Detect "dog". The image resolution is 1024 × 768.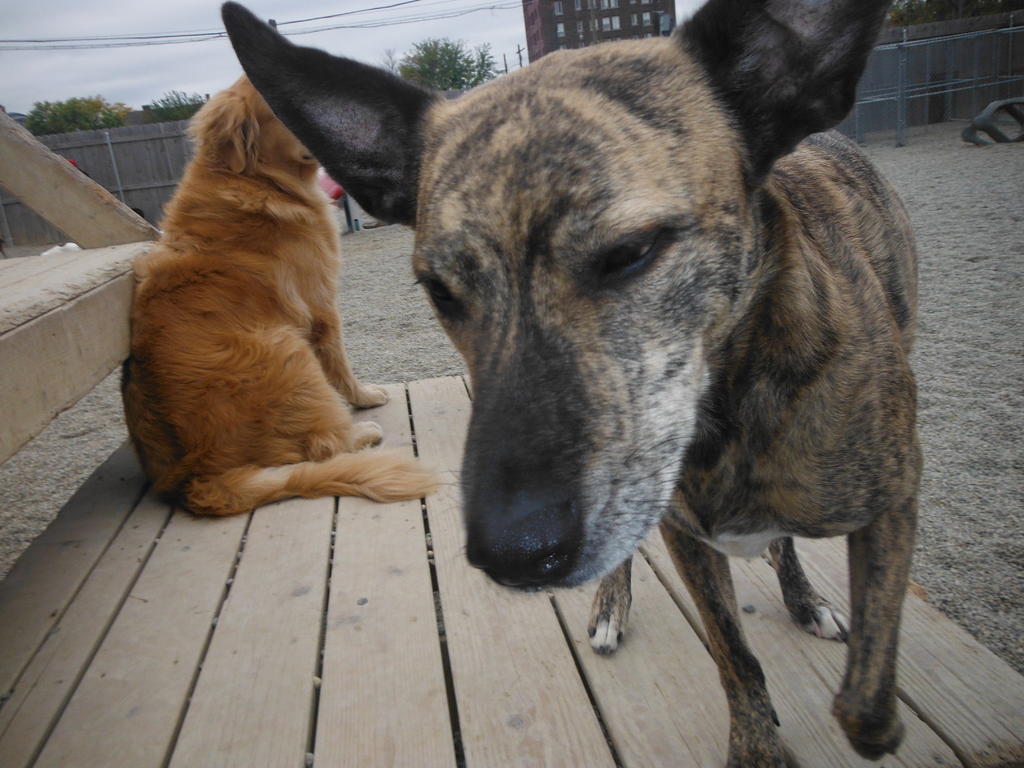
{"x1": 220, "y1": 0, "x2": 921, "y2": 767}.
